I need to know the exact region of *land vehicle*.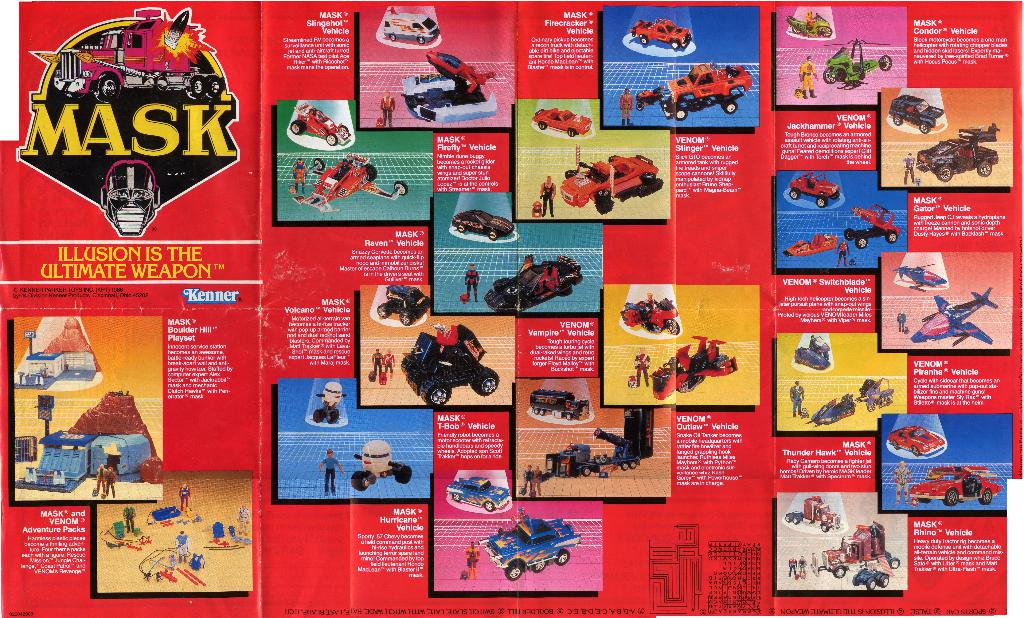
Region: [left=630, top=18, right=695, bottom=49].
